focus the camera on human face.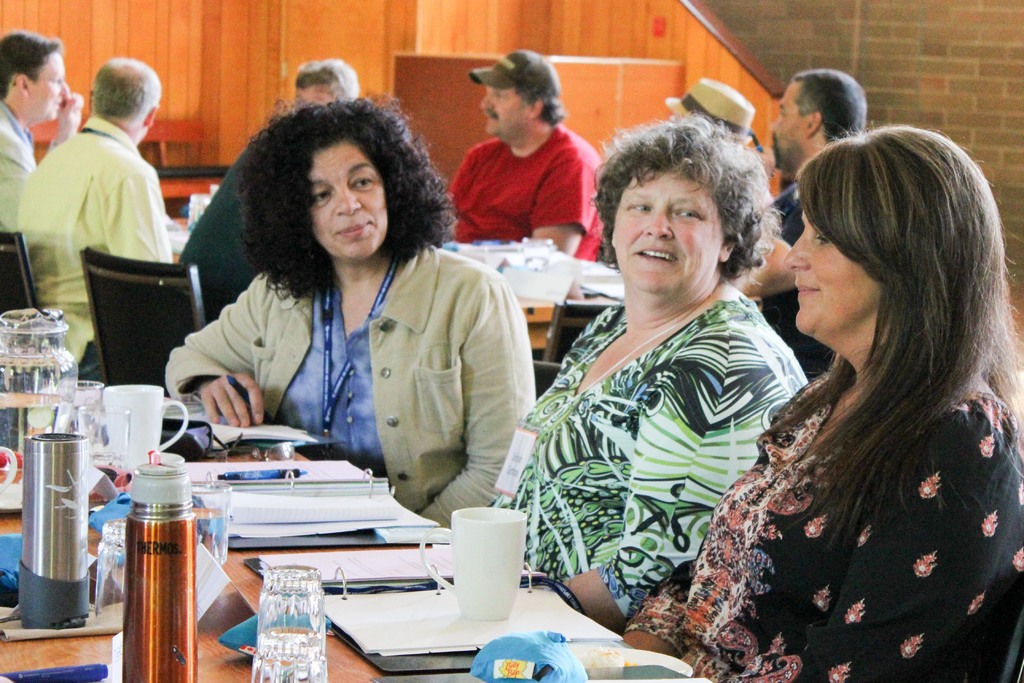
Focus region: x1=783 y1=182 x2=884 y2=337.
